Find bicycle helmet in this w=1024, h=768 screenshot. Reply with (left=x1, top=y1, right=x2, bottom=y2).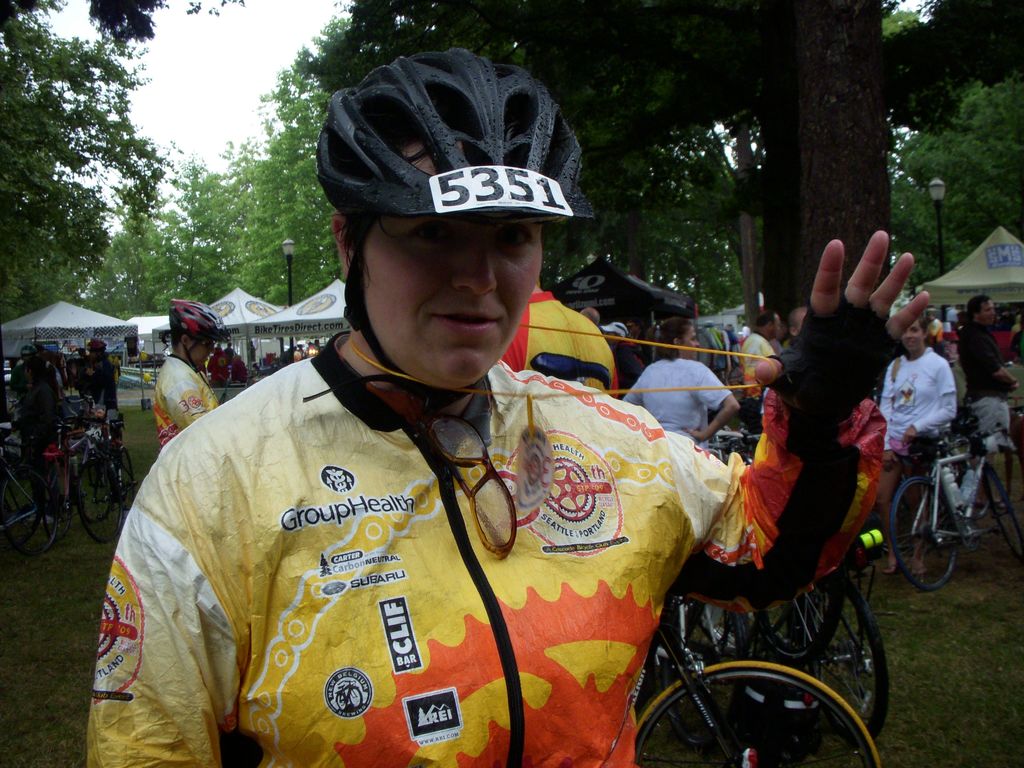
(left=170, top=292, right=237, bottom=339).
